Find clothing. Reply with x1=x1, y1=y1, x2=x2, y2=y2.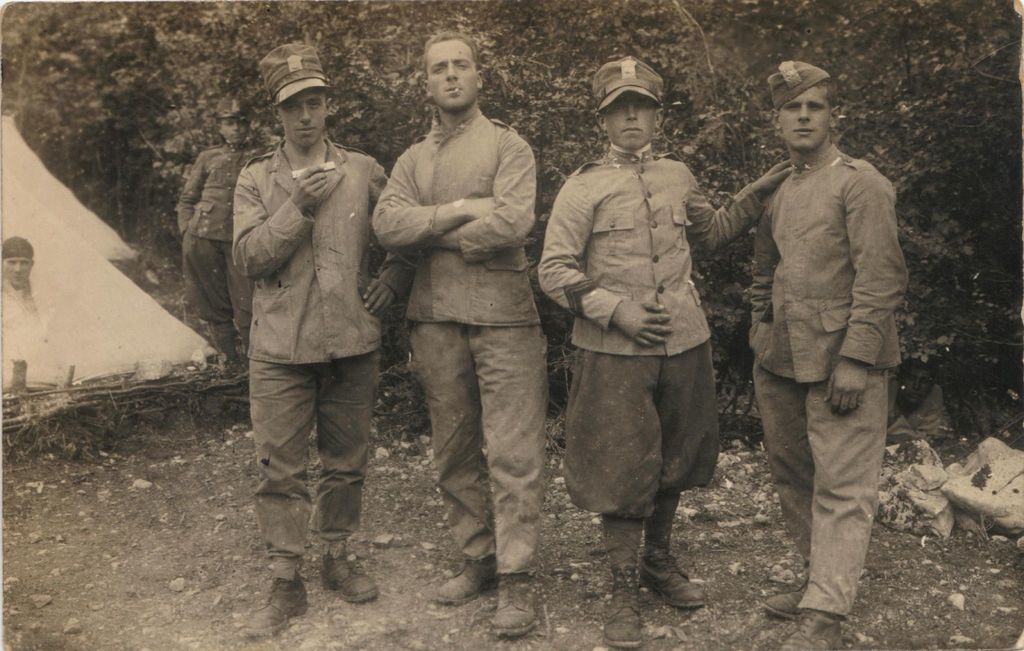
x1=0, y1=282, x2=65, y2=358.
